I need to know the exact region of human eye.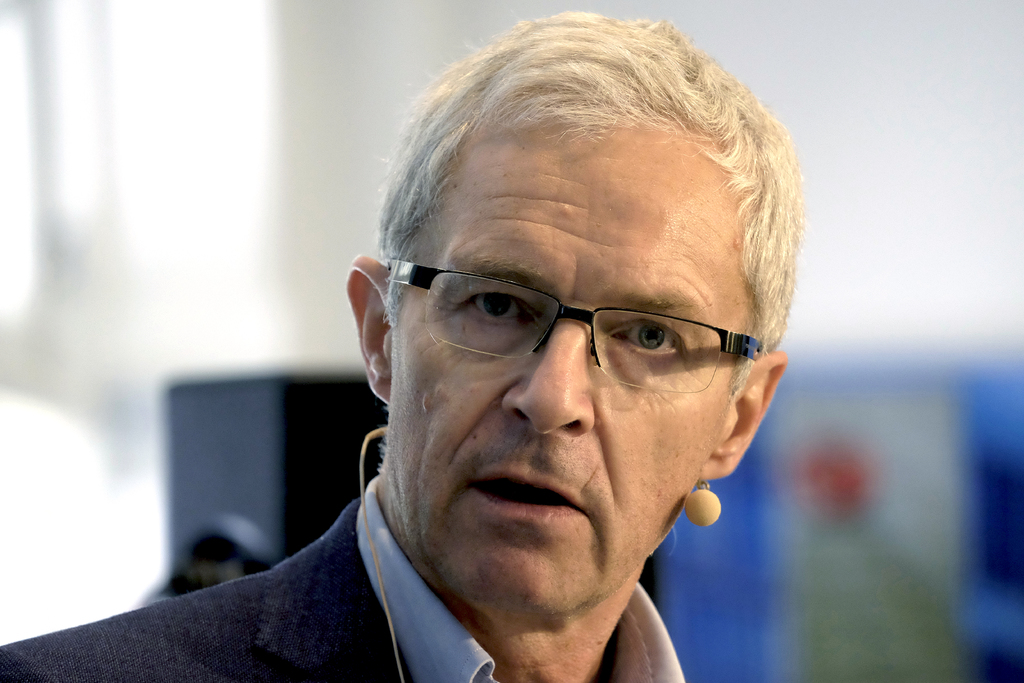
Region: <region>452, 279, 538, 327</region>.
